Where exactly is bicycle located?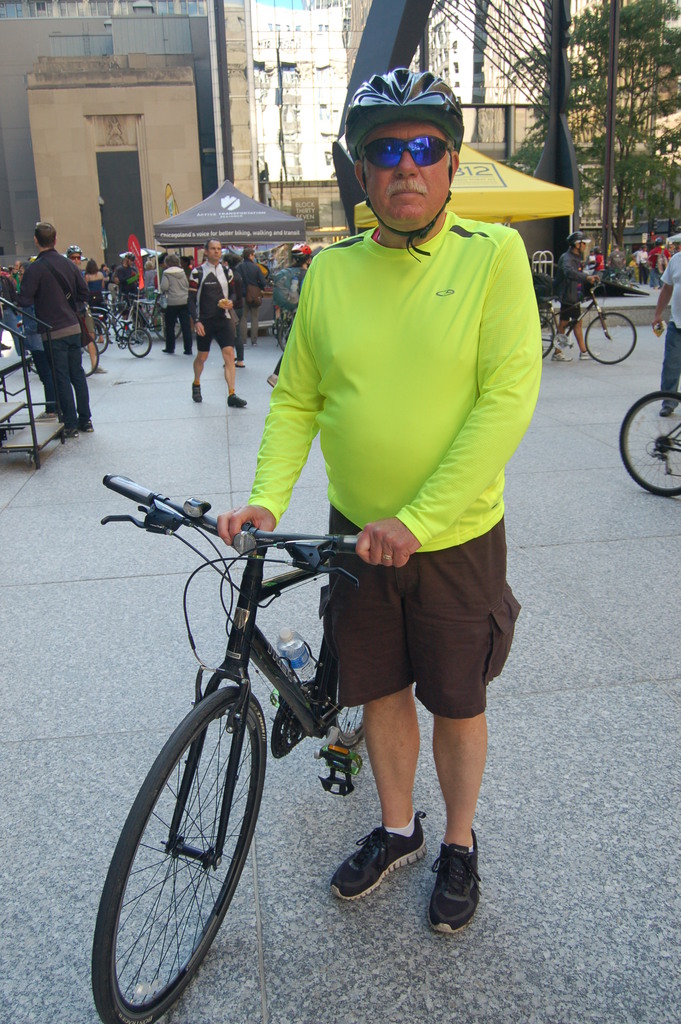
Its bounding box is rect(67, 476, 425, 1011).
